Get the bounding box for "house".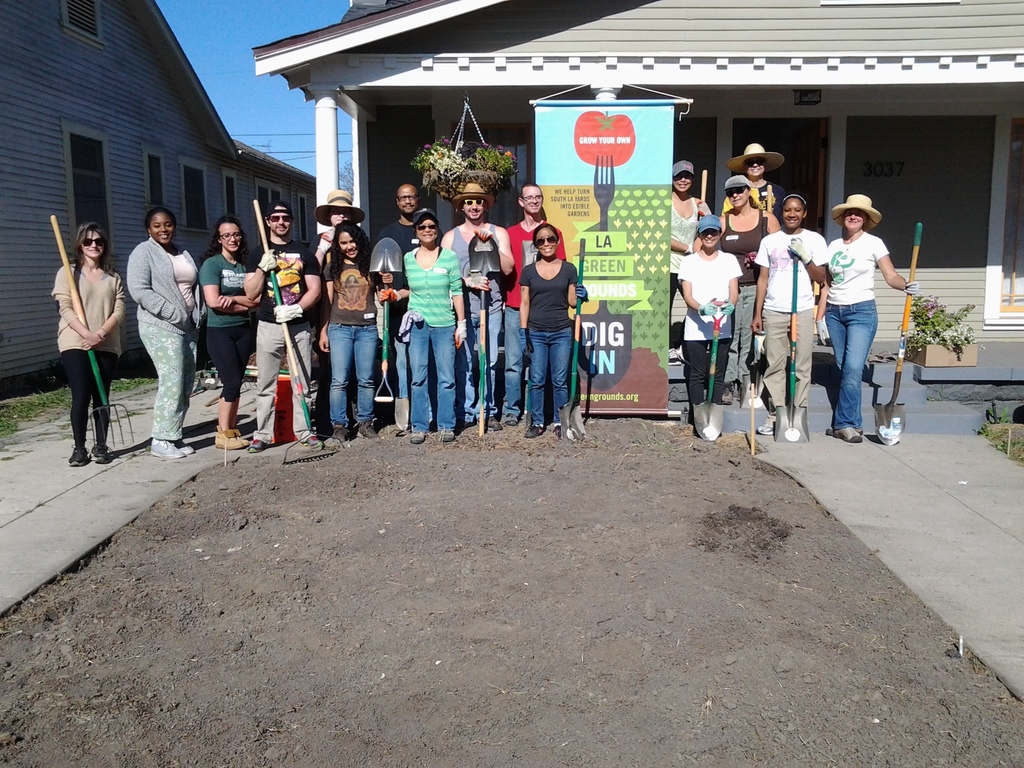
left=252, top=0, right=1023, bottom=431.
